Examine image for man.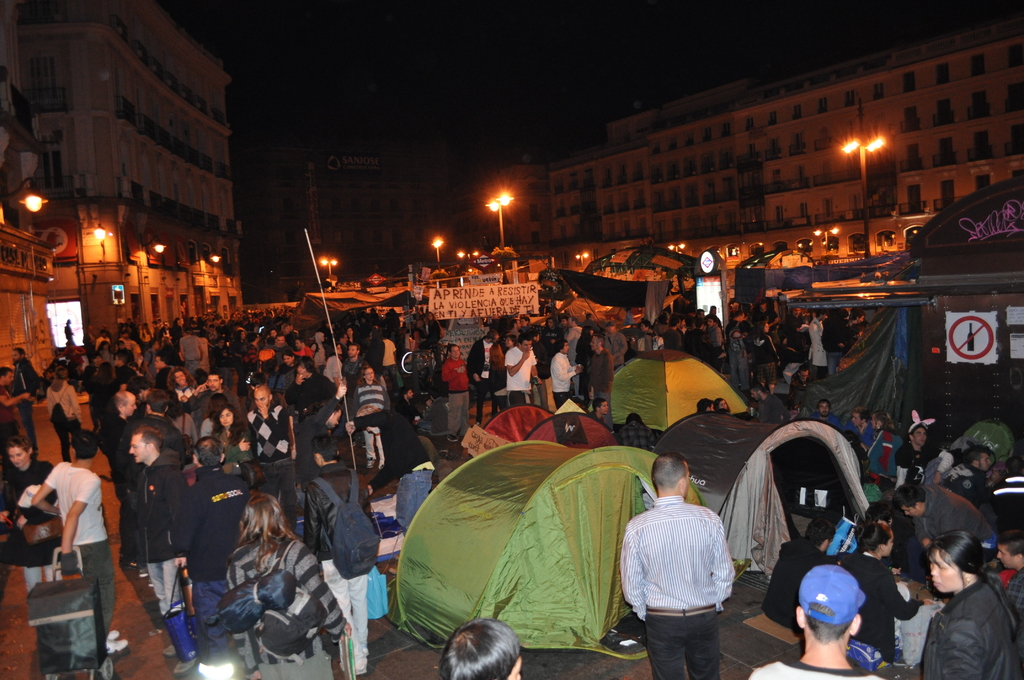
Examination result: pyautogui.locateOnScreen(25, 431, 118, 660).
